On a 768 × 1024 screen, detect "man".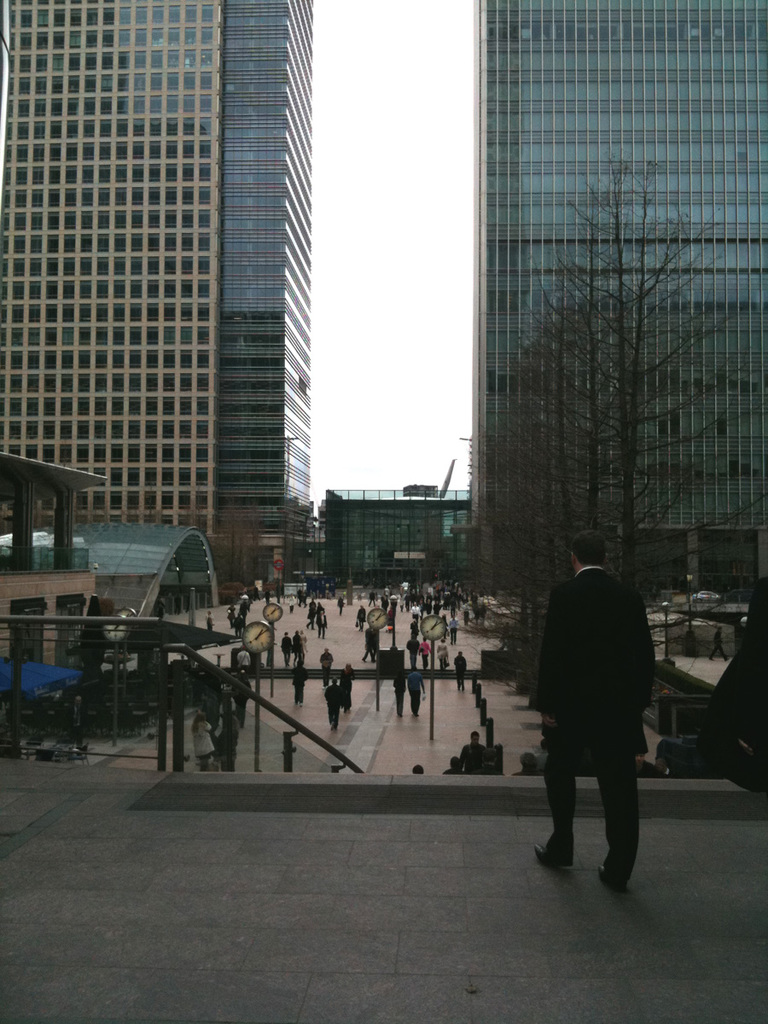
bbox=(317, 601, 323, 612).
